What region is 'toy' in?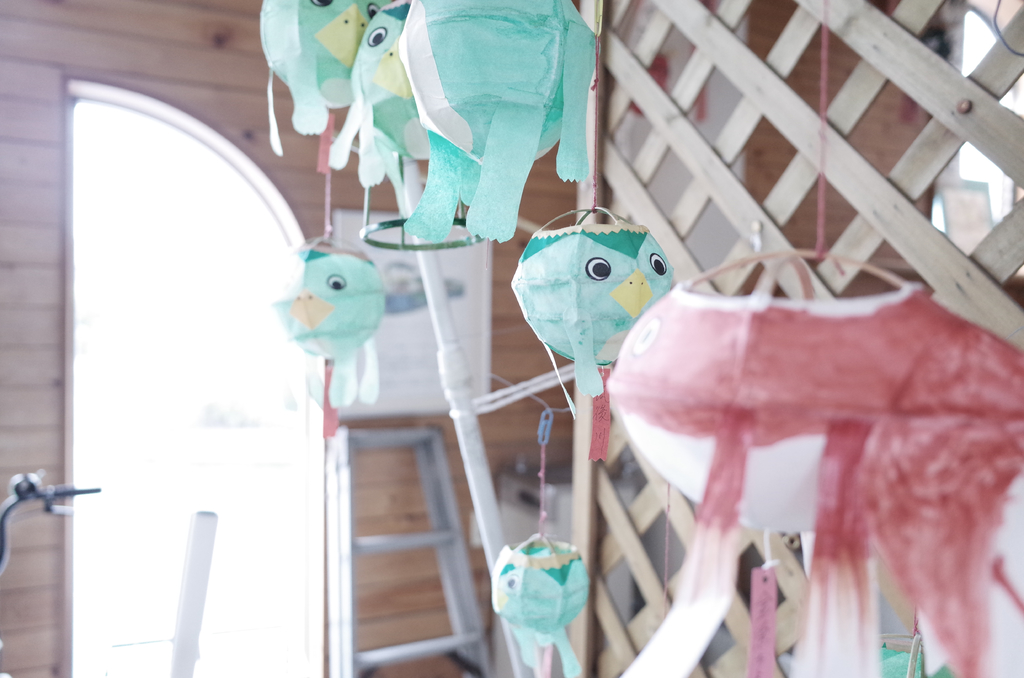
<region>497, 202, 676, 412</region>.
